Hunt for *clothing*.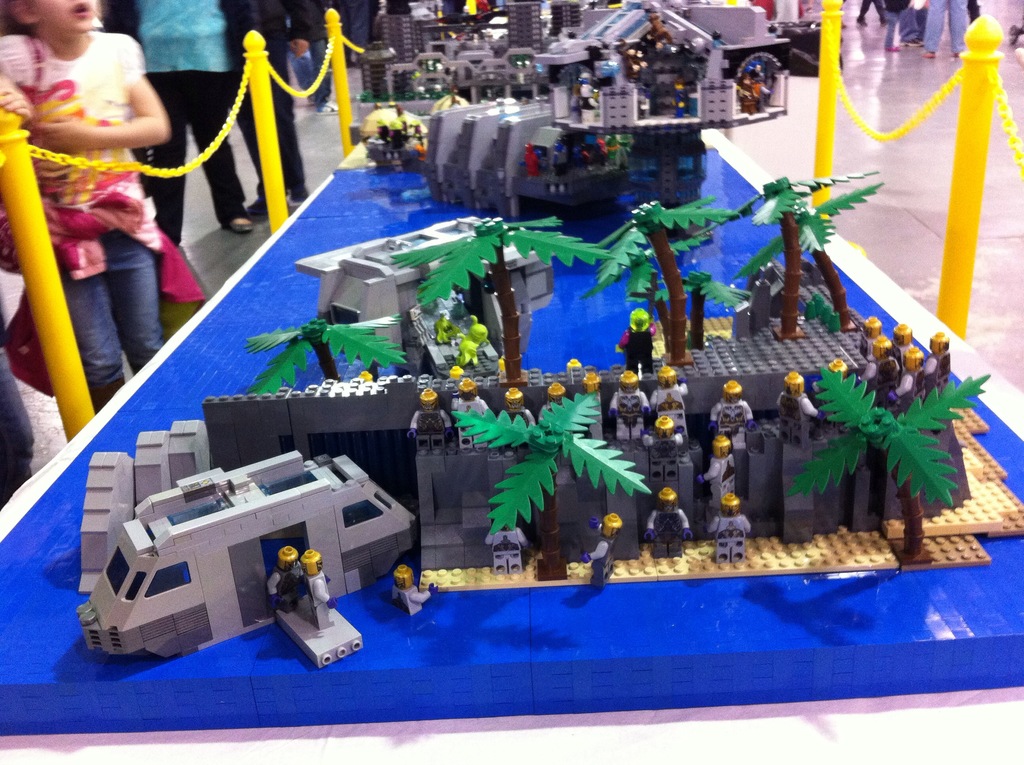
Hunted down at [924,0,964,51].
